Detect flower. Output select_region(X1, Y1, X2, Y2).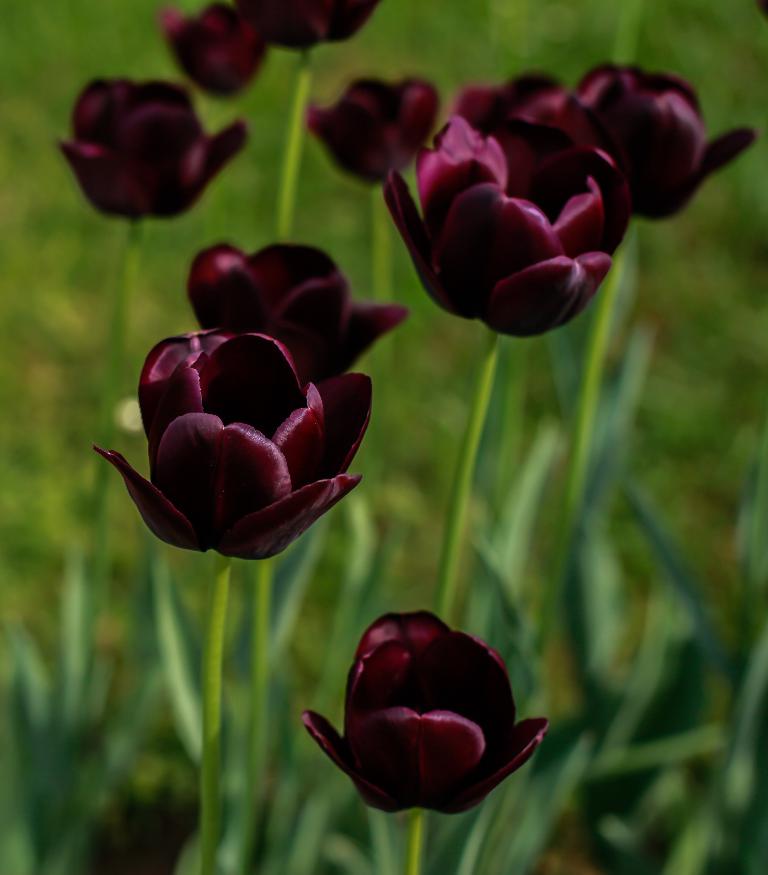
select_region(567, 65, 760, 215).
